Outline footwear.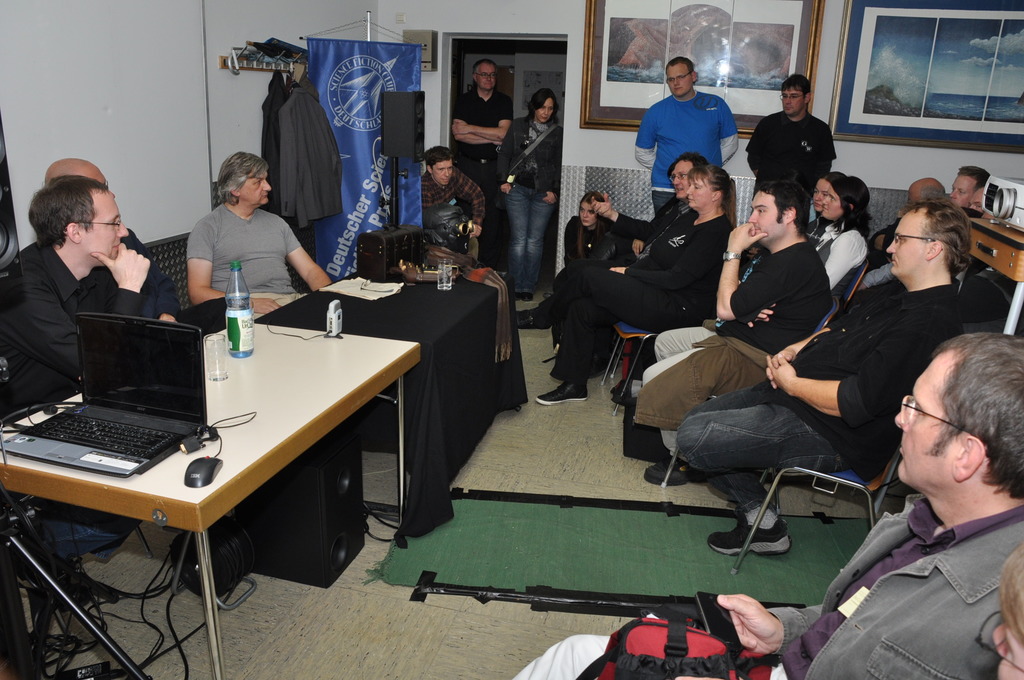
Outline: x1=707, y1=515, x2=794, y2=558.
